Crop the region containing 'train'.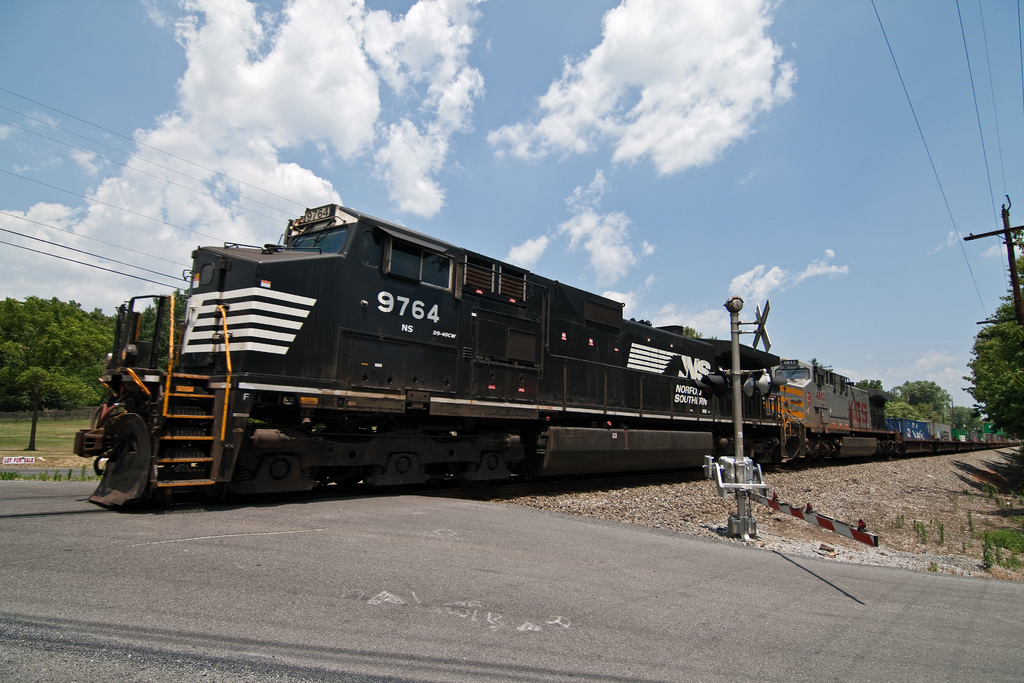
Crop region: detection(68, 199, 891, 509).
